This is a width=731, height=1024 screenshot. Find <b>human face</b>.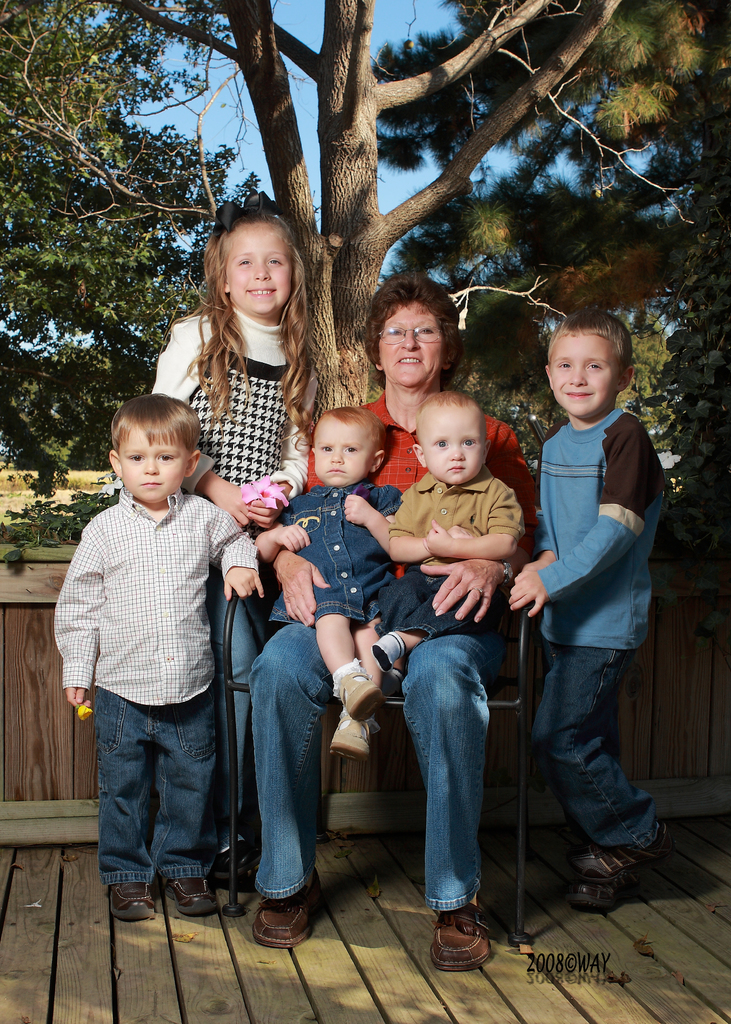
Bounding box: l=380, t=300, r=443, b=388.
